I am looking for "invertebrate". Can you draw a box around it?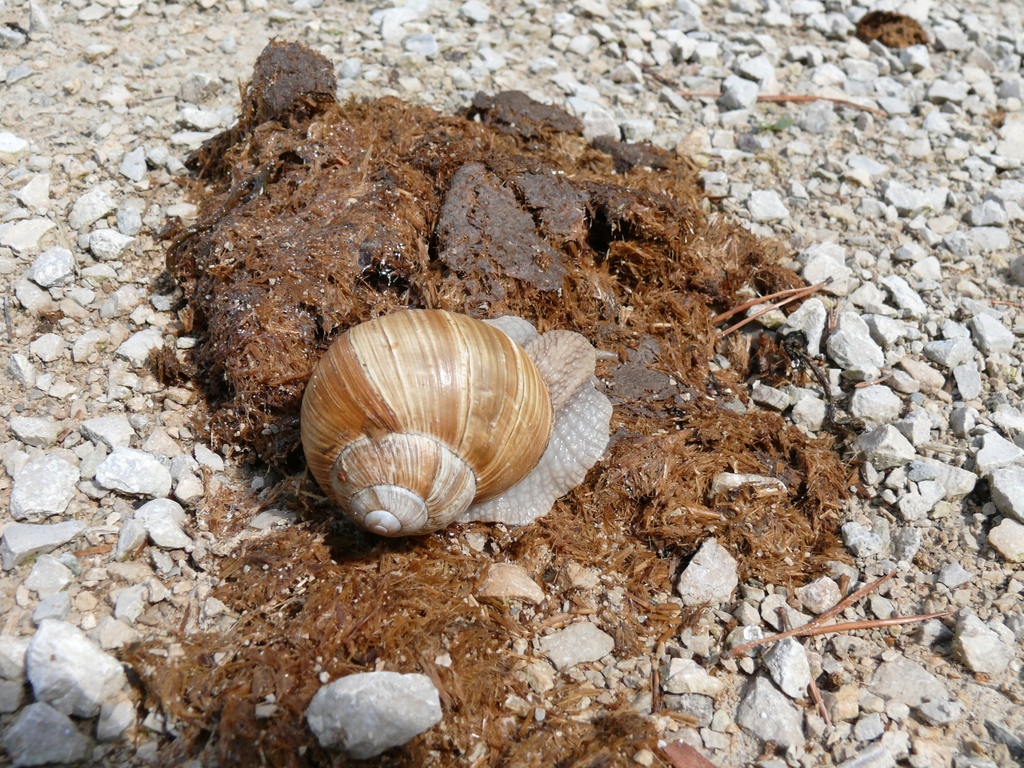
Sure, the bounding box is 293, 308, 619, 536.
